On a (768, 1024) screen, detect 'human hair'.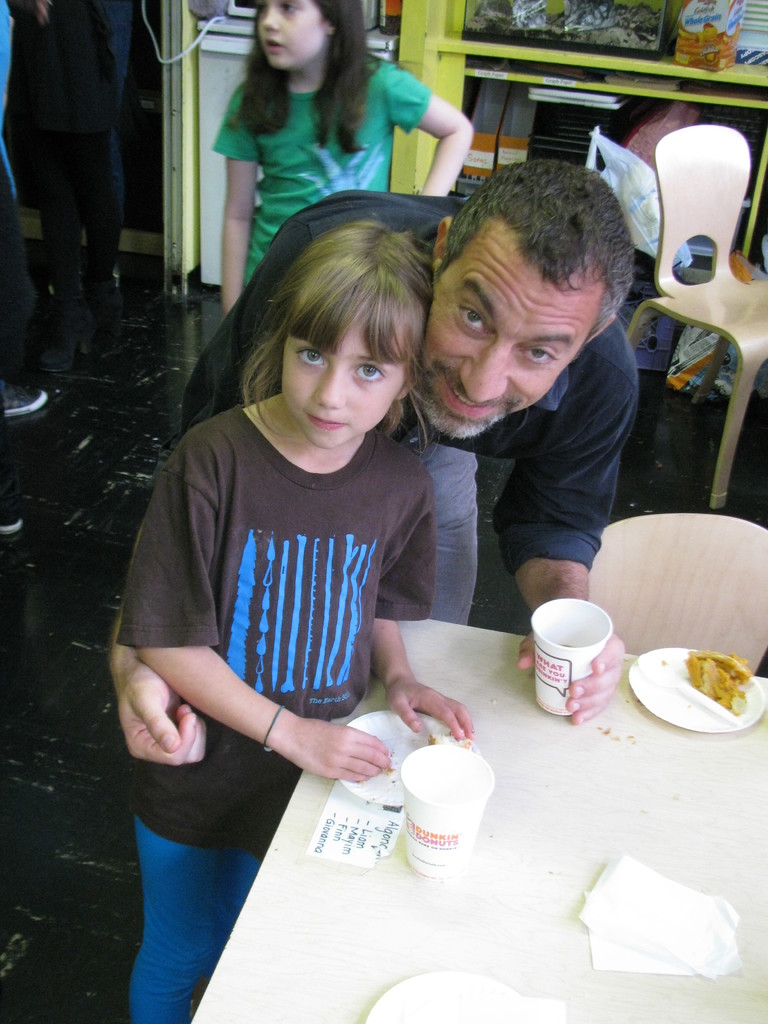
228,0,384,155.
